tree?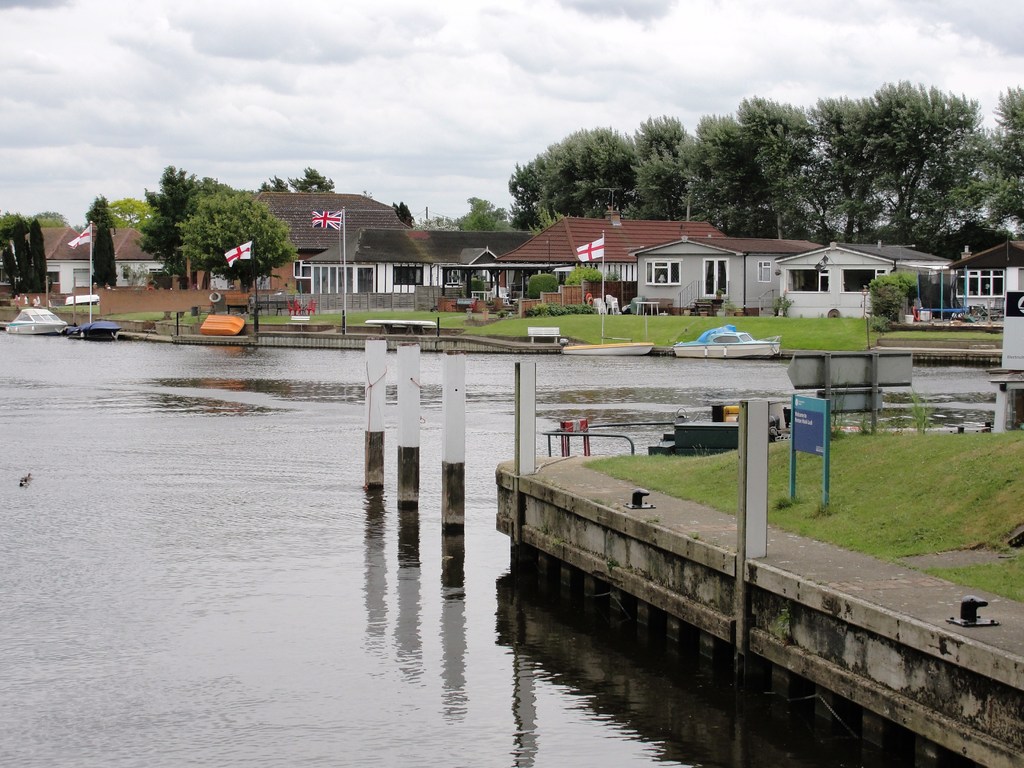
BBox(393, 202, 414, 227)
